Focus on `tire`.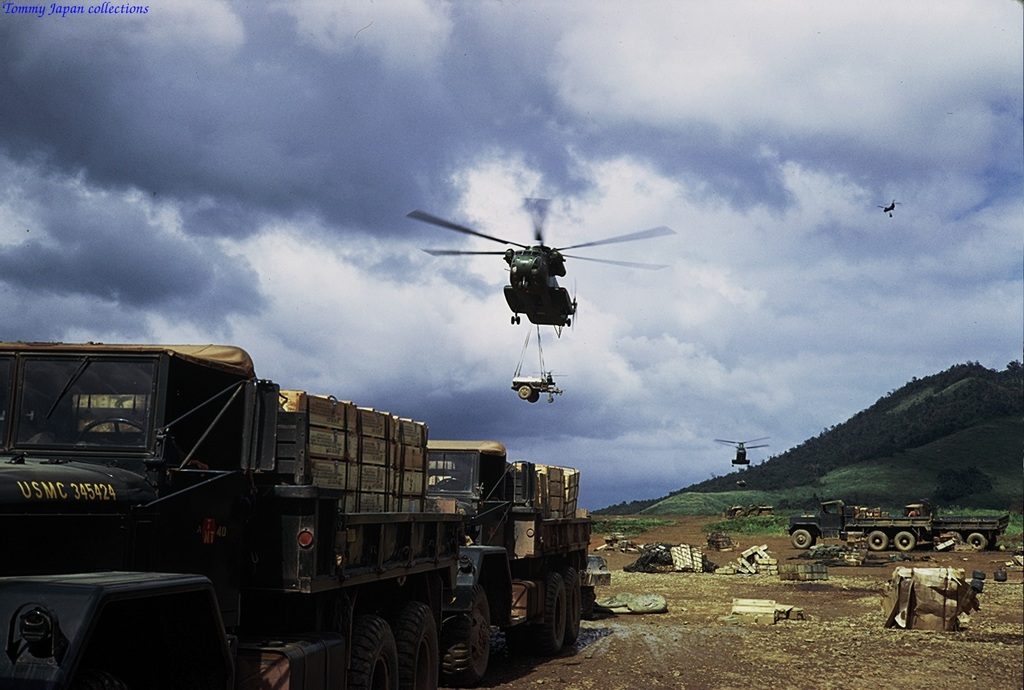
Focused at Rect(897, 529, 914, 553).
